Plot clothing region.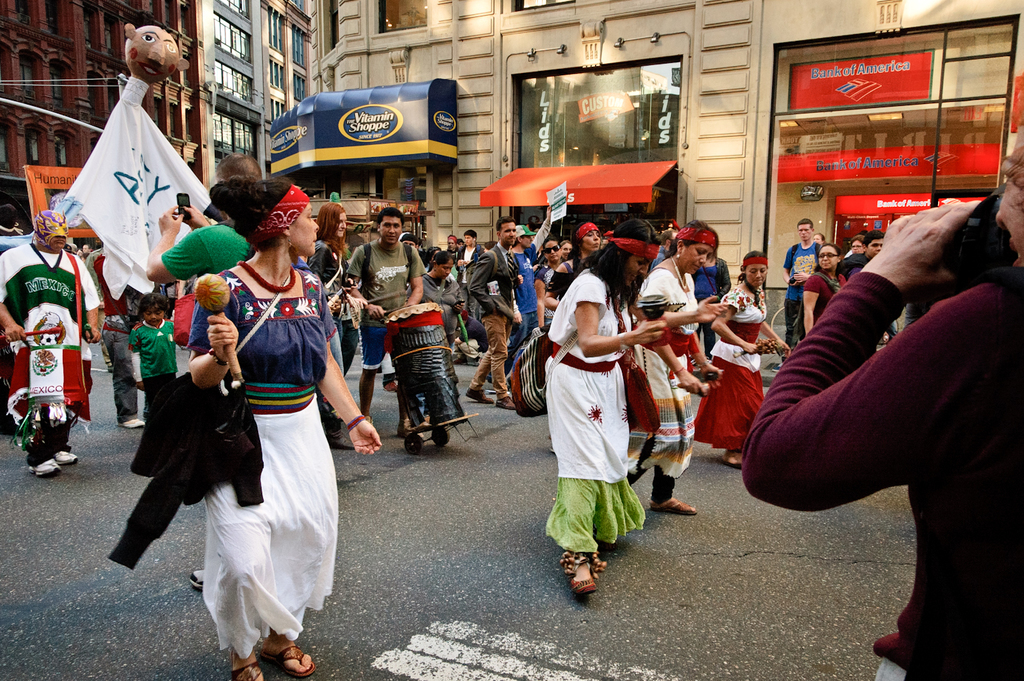
Plotted at left=798, top=267, right=848, bottom=318.
